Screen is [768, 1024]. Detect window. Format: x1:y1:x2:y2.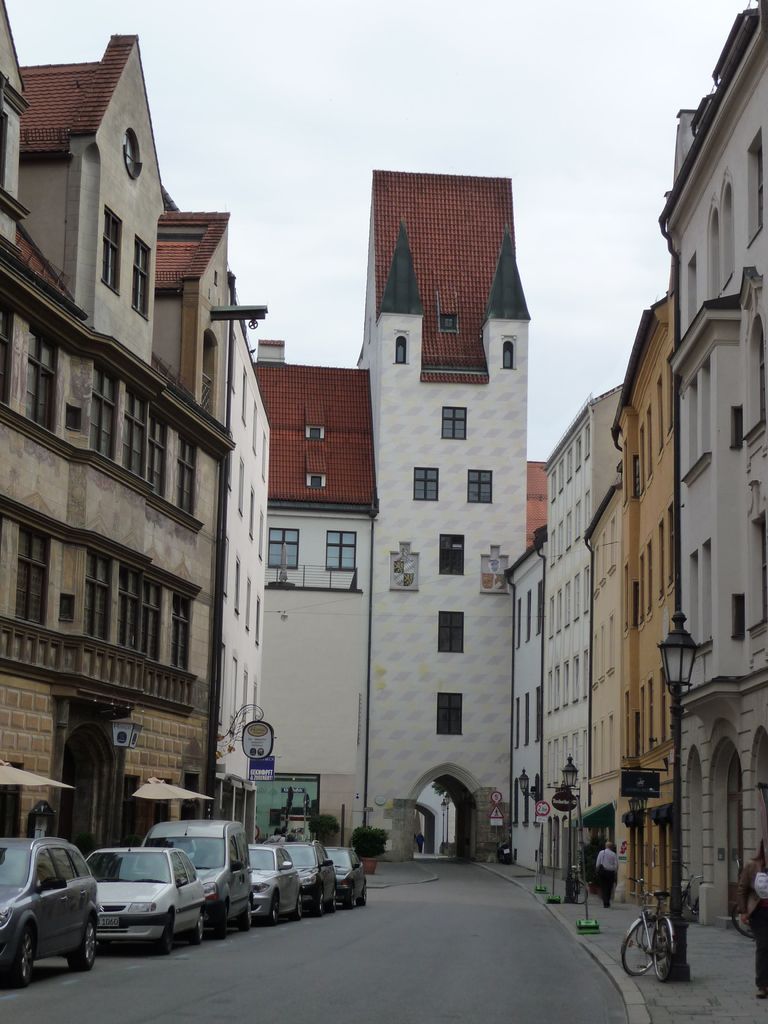
466:468:492:509.
